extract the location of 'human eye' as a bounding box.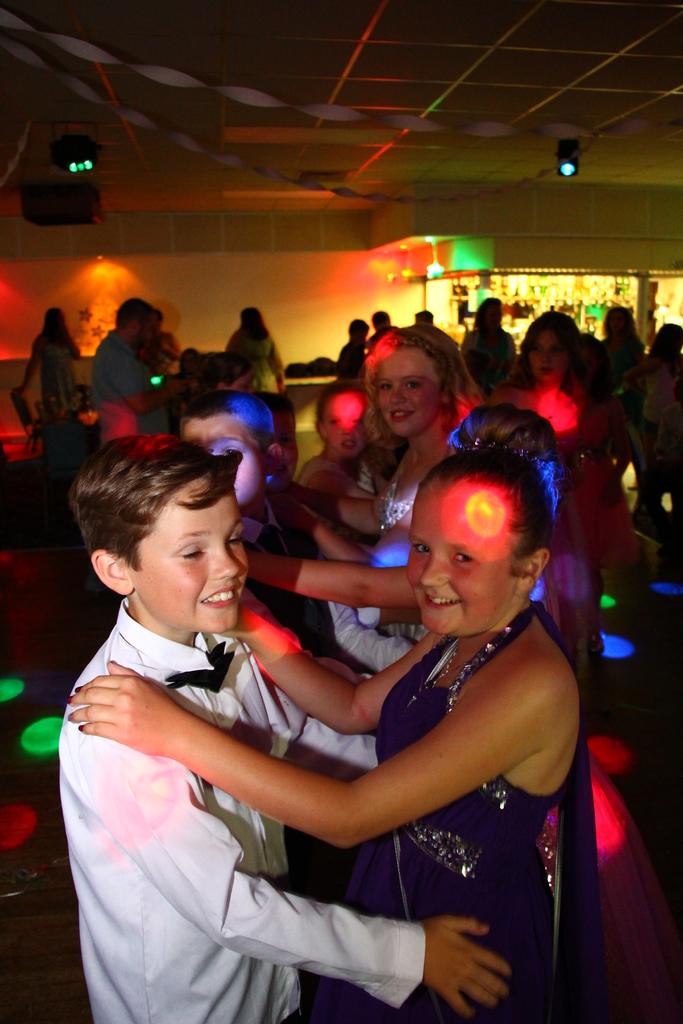
bbox(177, 544, 205, 562).
